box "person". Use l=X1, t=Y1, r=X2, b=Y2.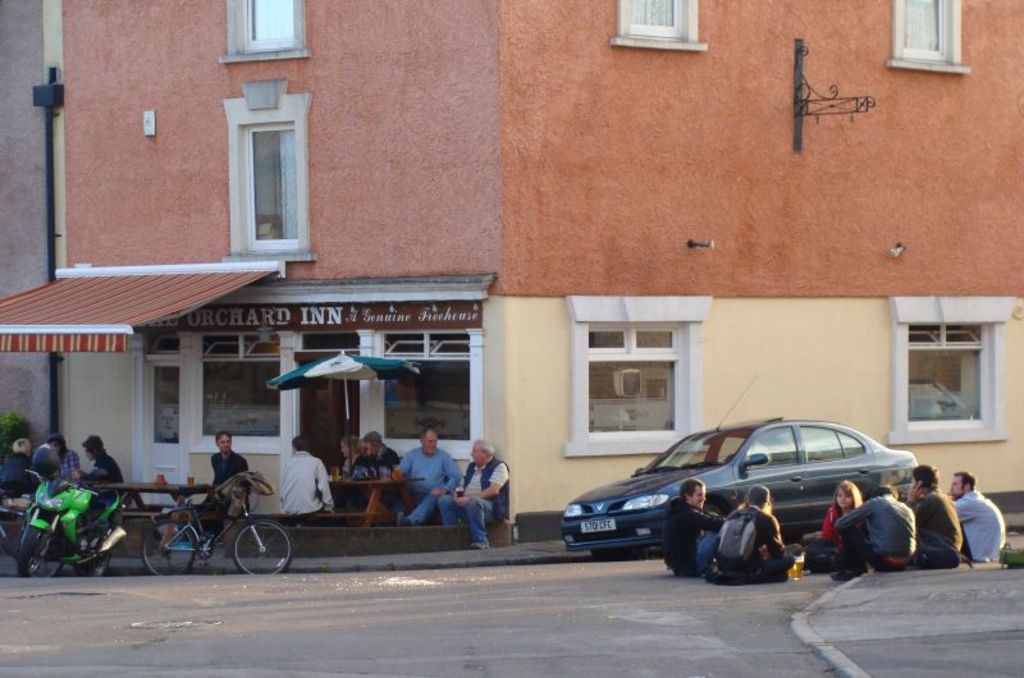
l=76, t=431, r=127, b=550.
